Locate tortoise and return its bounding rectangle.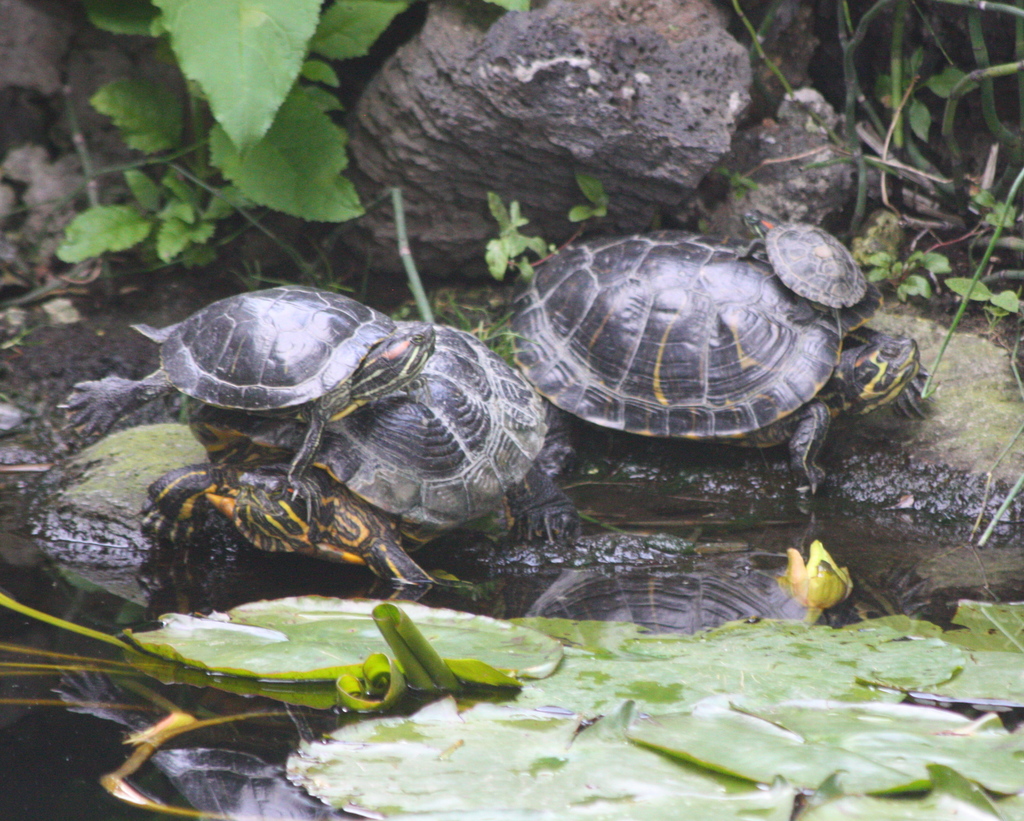
{"left": 502, "top": 210, "right": 927, "bottom": 501}.
